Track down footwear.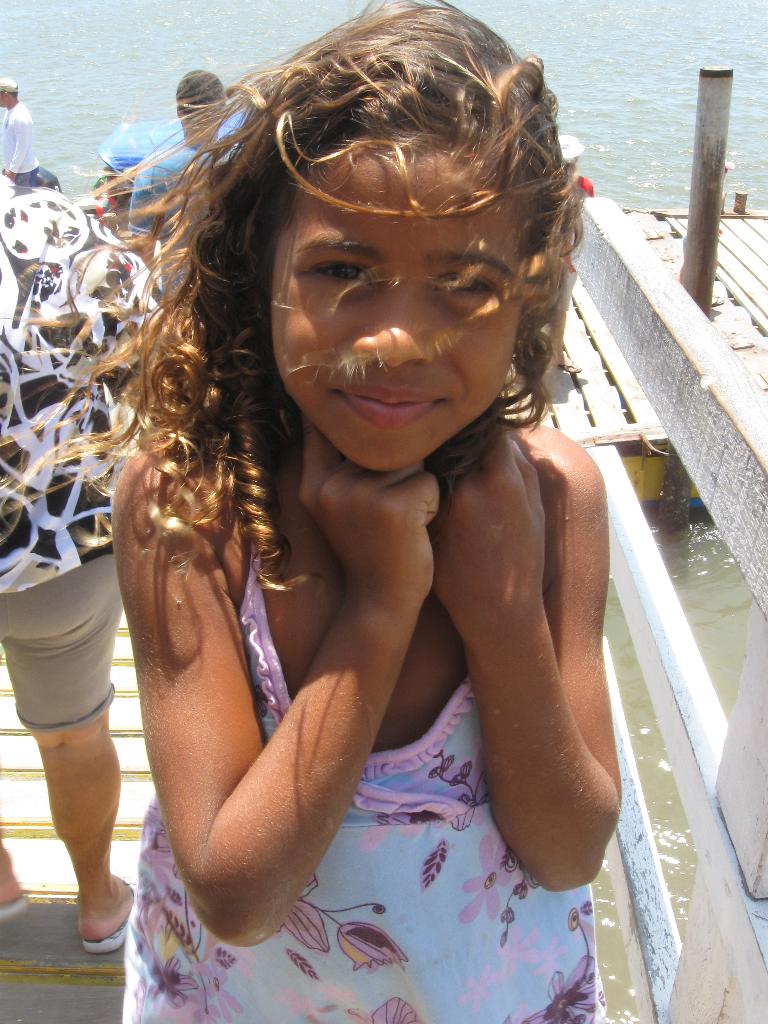
Tracked to (left=81, top=867, right=133, bottom=959).
